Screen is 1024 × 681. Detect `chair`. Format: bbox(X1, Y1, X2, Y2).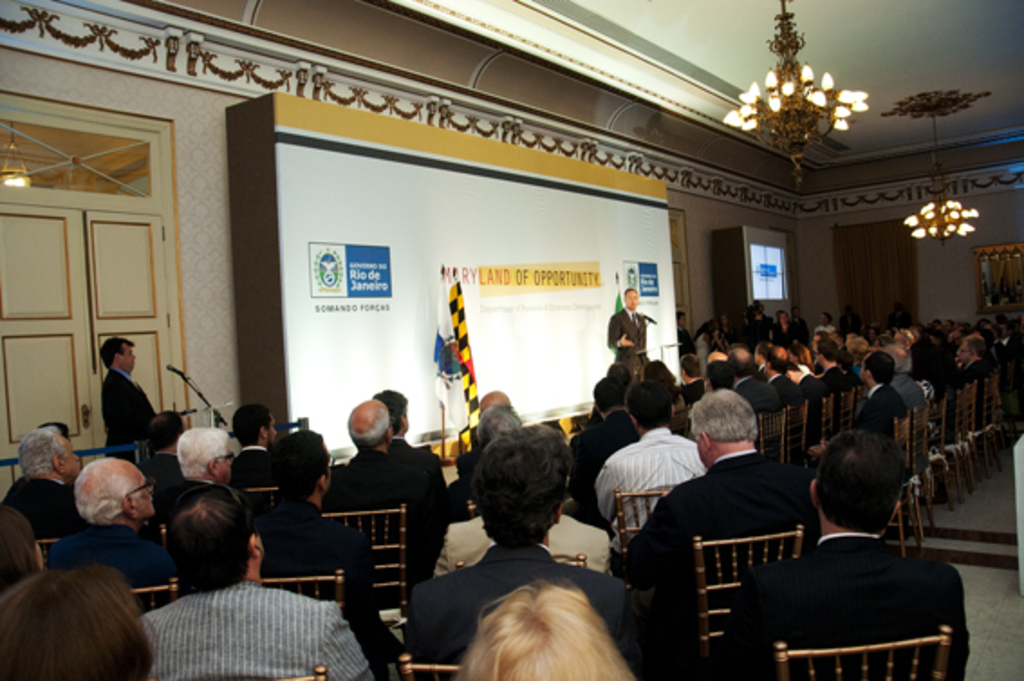
bbox(937, 383, 973, 493).
